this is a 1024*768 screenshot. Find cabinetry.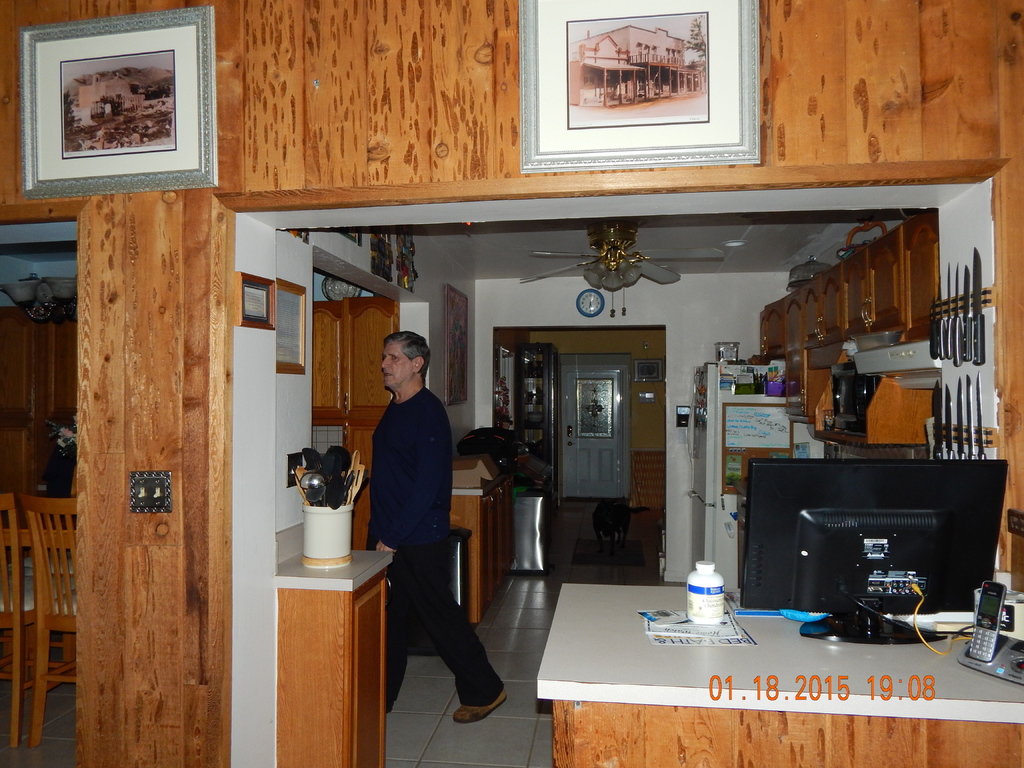
Bounding box: [543, 585, 1021, 767].
